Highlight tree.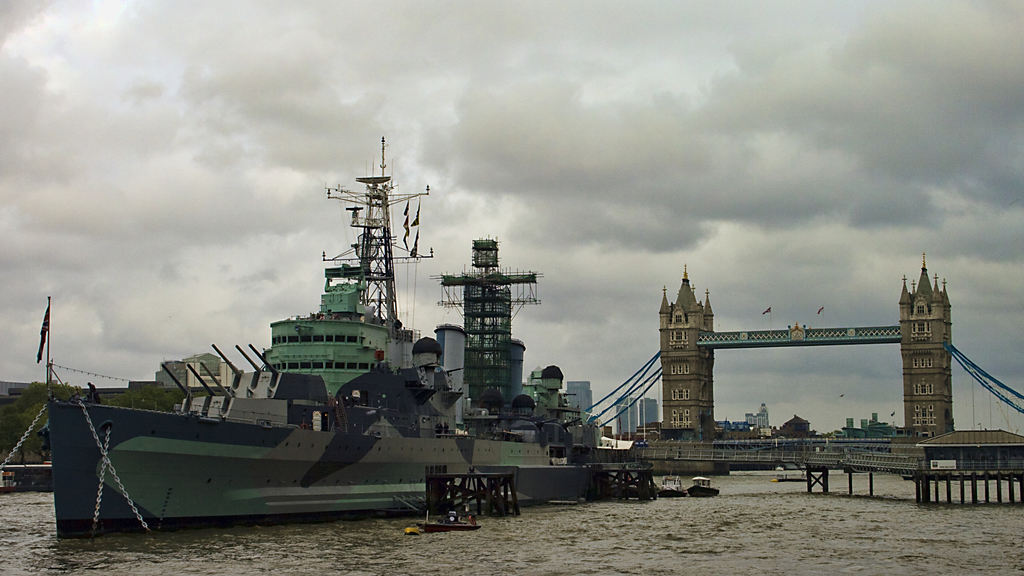
Highlighted region: [left=6, top=371, right=194, bottom=486].
